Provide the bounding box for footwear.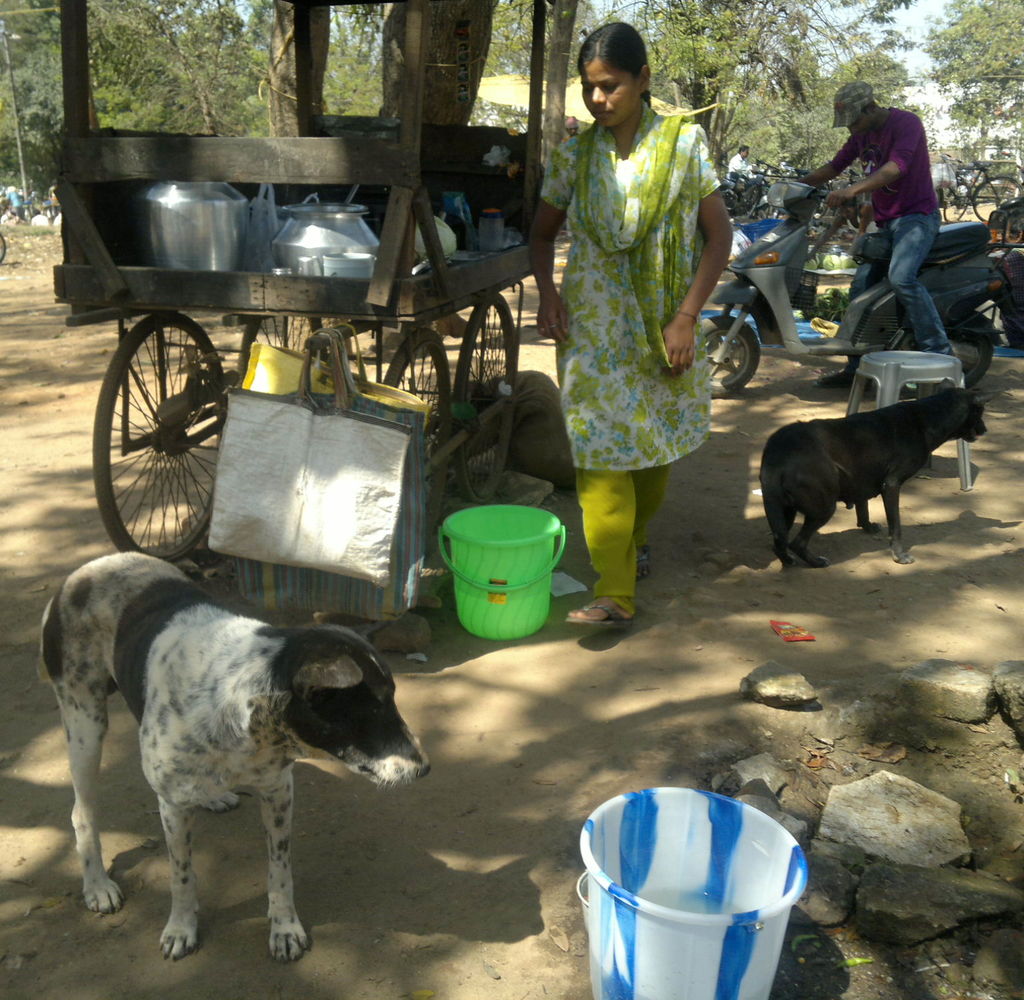
[815,354,867,386].
